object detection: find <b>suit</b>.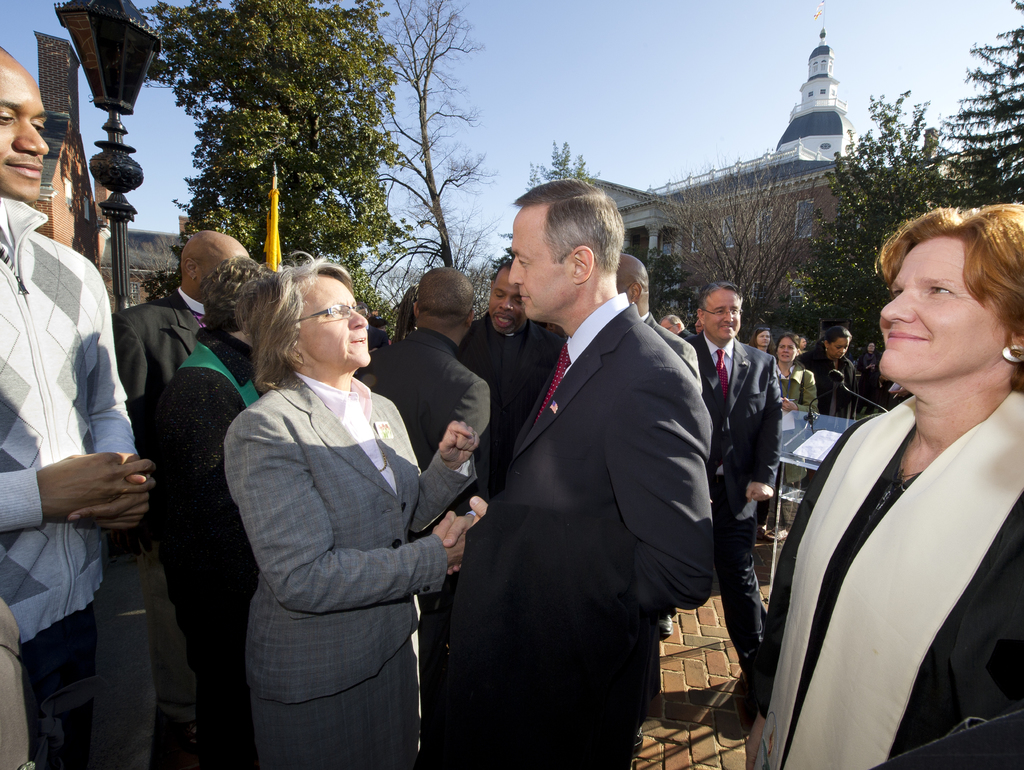
x1=776 y1=362 x2=819 y2=409.
